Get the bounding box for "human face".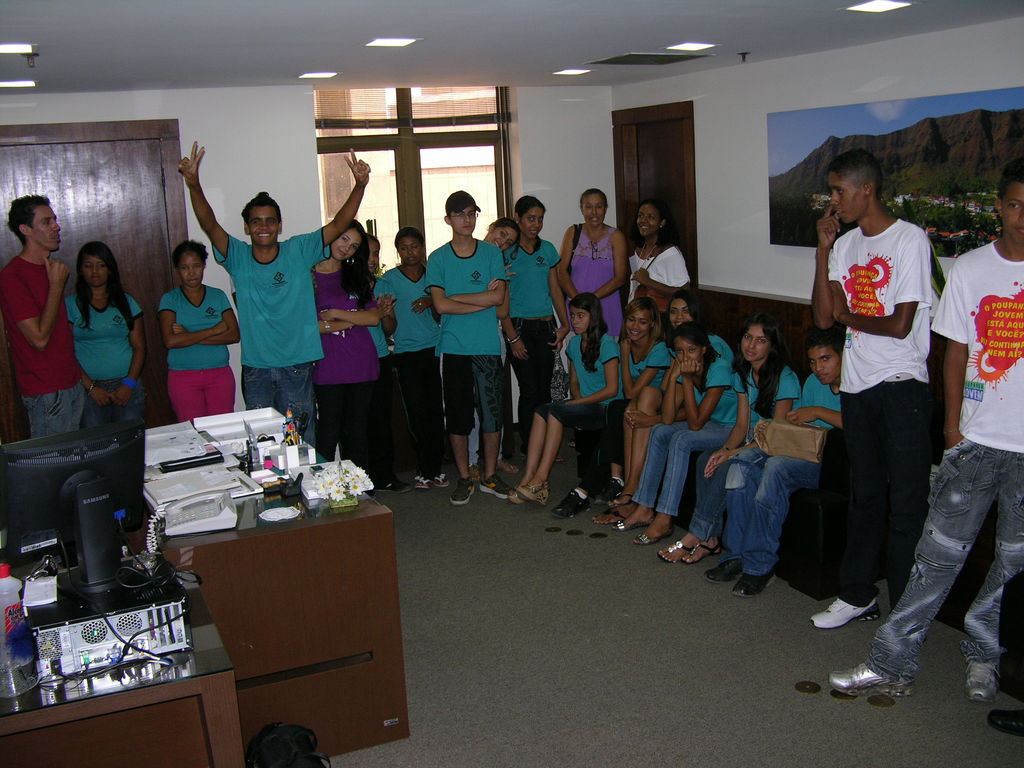
(left=77, top=252, right=113, bottom=289).
